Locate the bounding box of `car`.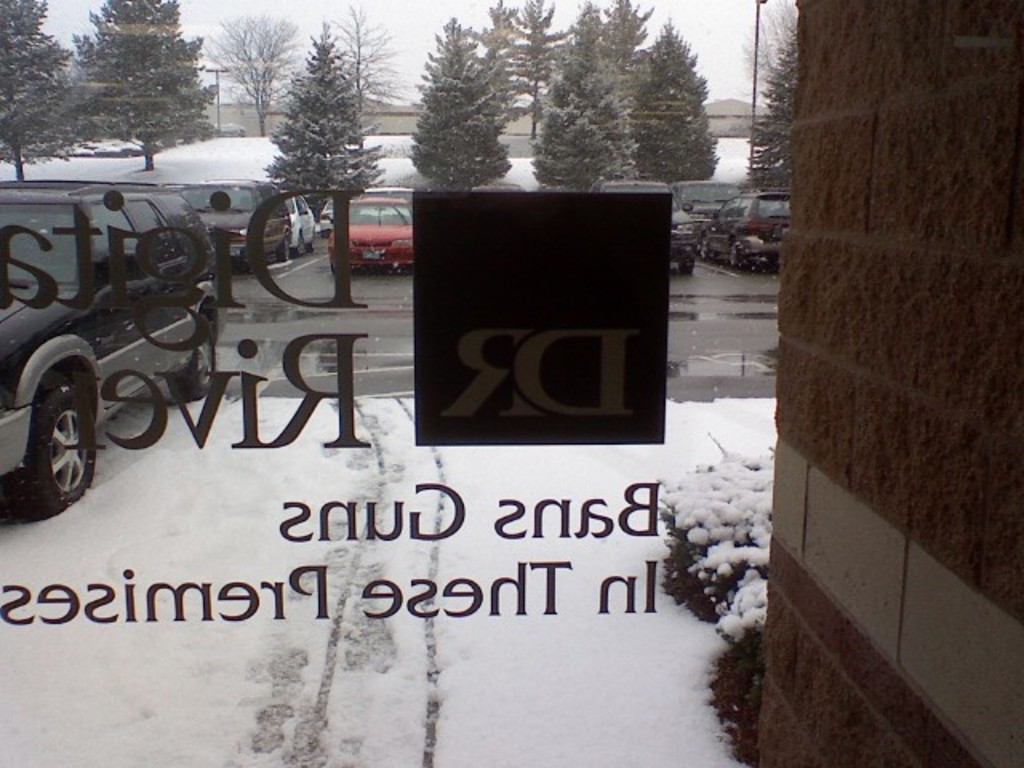
Bounding box: left=323, top=200, right=331, bottom=229.
